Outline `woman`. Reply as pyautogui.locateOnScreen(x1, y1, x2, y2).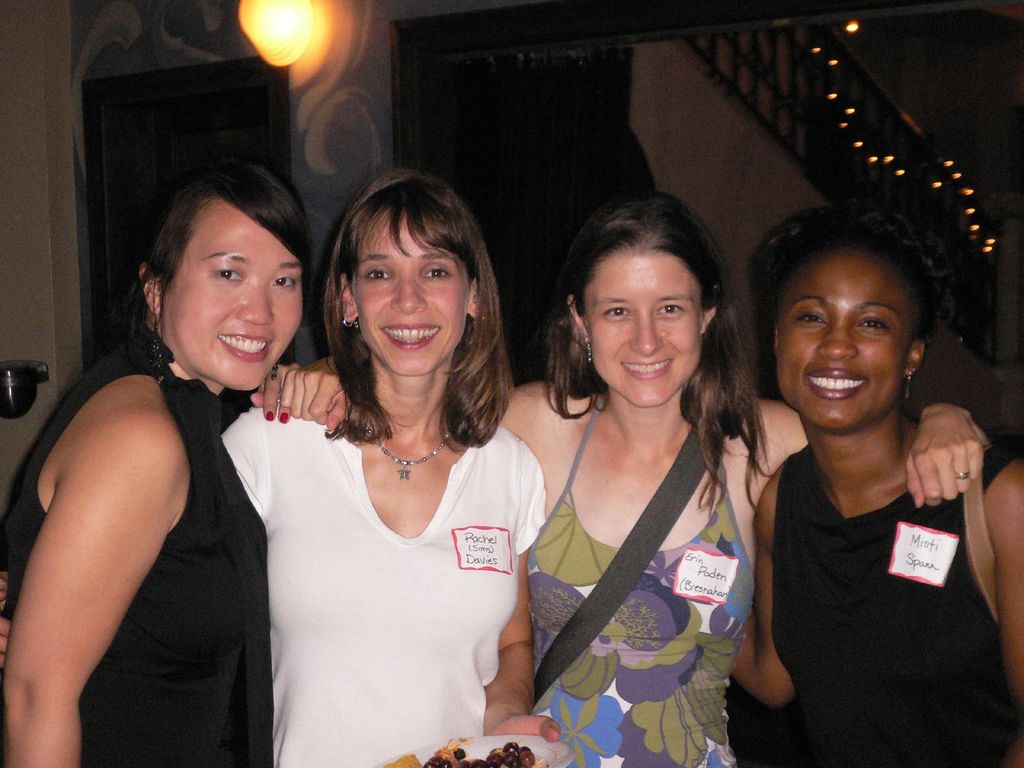
pyautogui.locateOnScreen(0, 161, 318, 767).
